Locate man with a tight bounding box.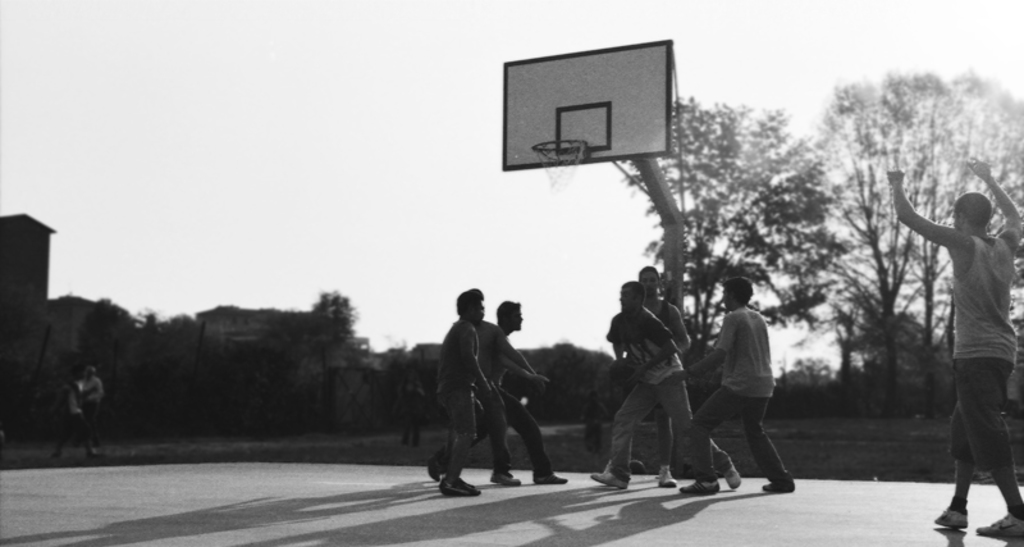
<box>887,154,1023,537</box>.
